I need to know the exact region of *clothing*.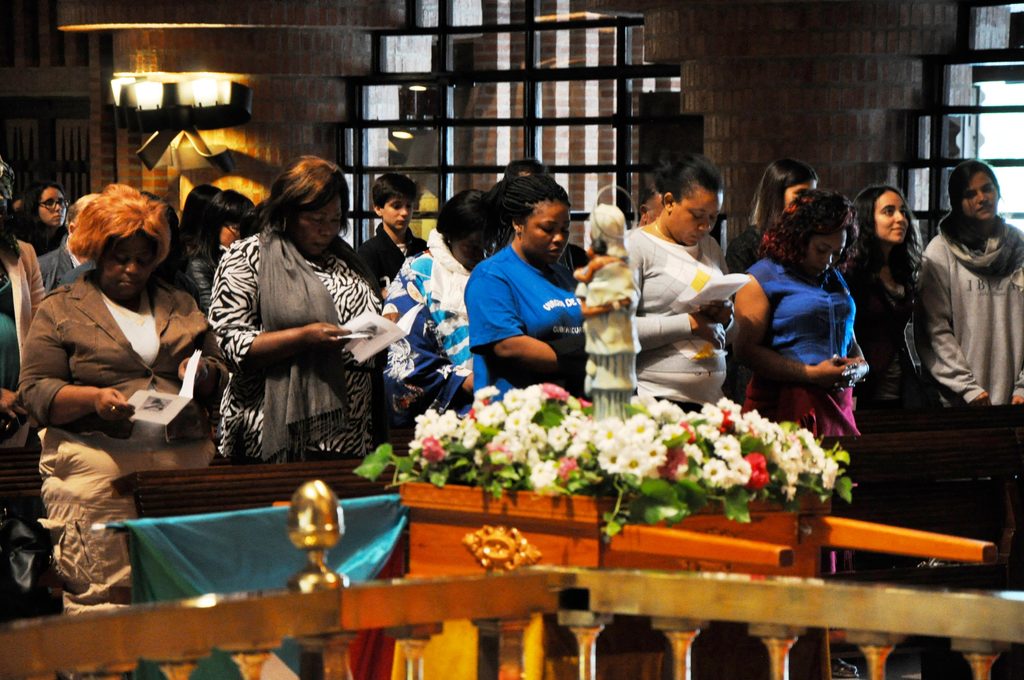
Region: region(911, 177, 1019, 417).
